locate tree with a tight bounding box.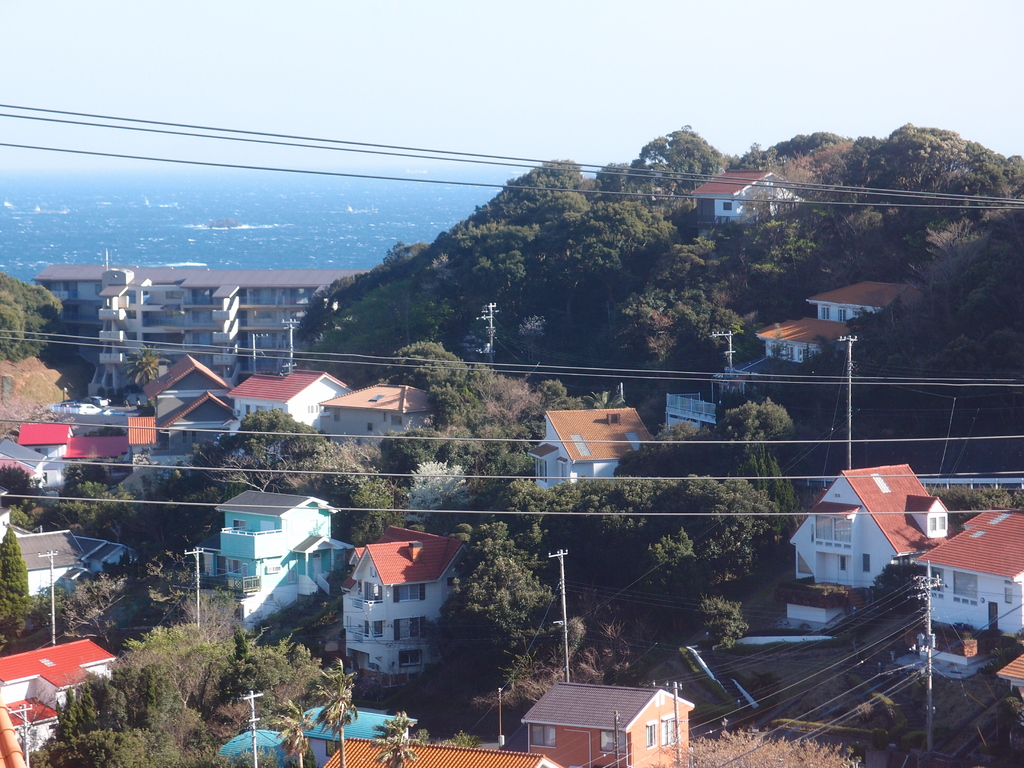
box=[866, 564, 925, 612].
